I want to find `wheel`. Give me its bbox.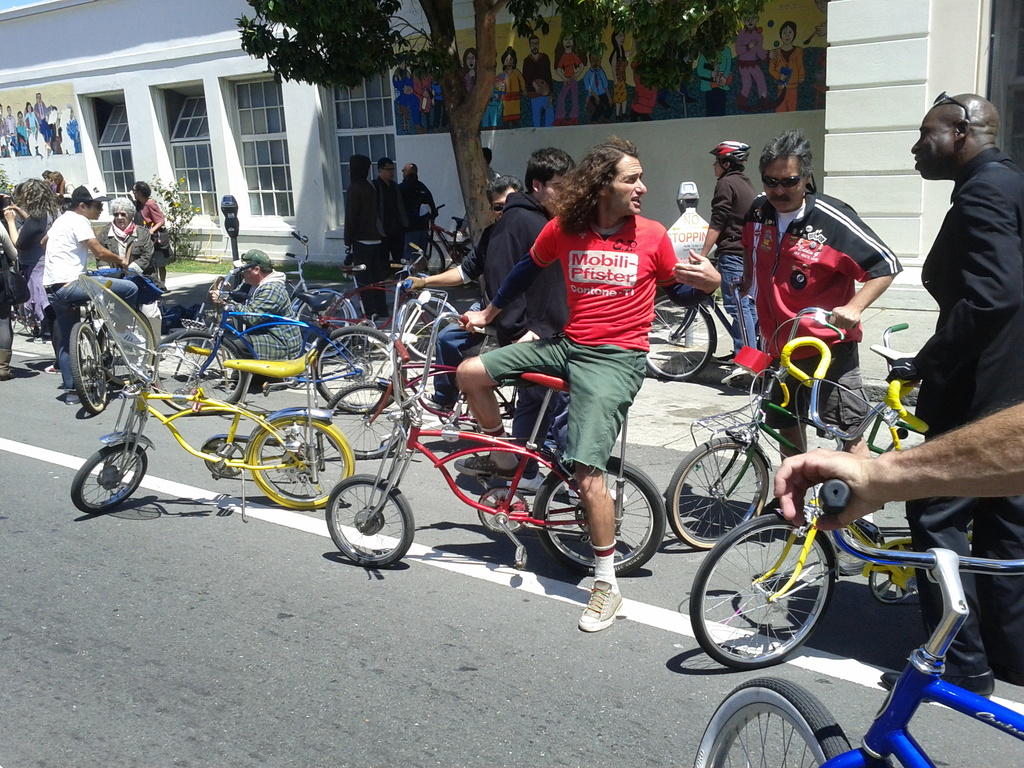
643/294/721/387.
